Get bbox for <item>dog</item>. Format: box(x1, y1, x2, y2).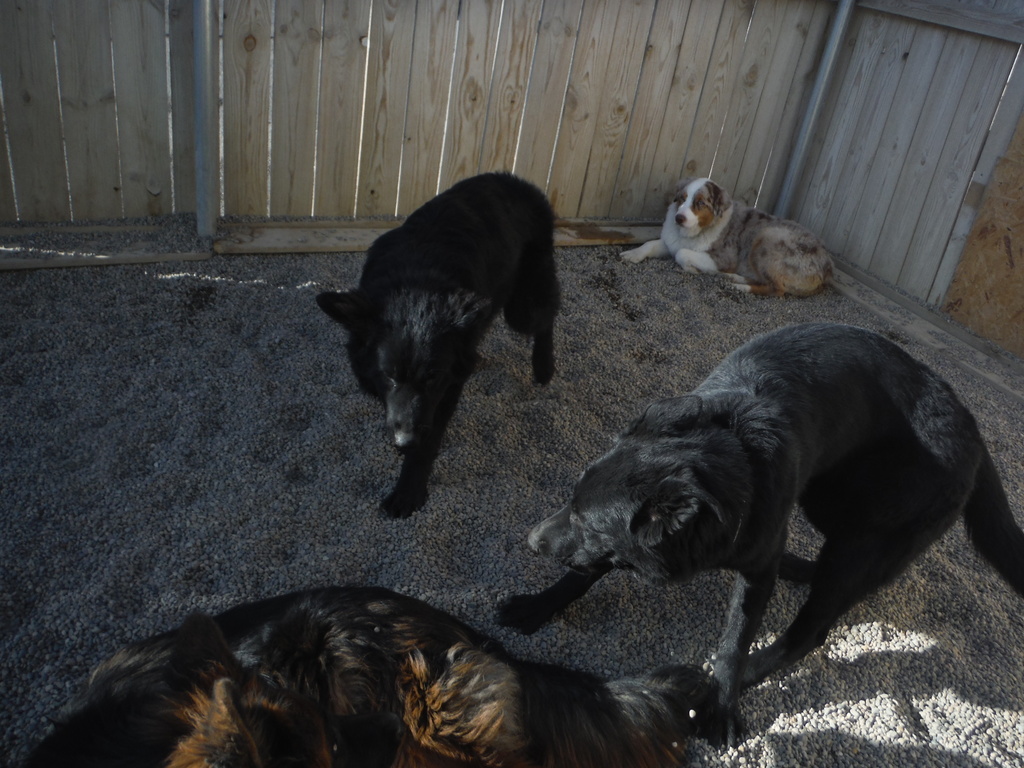
box(614, 173, 844, 294).
